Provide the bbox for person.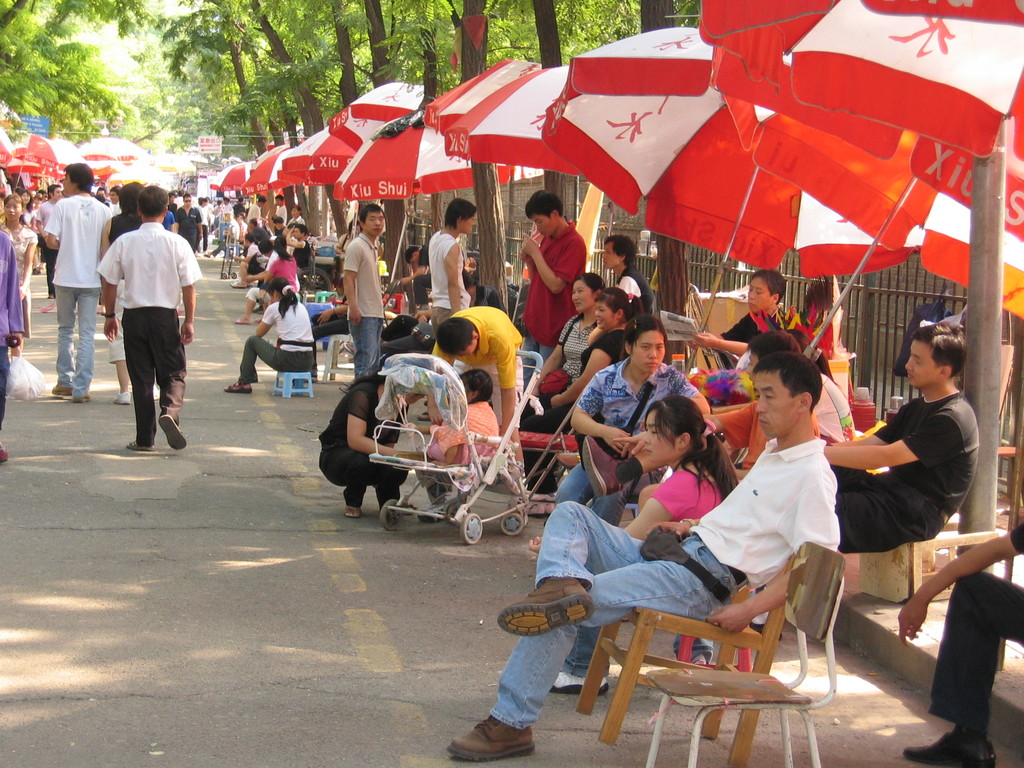
bbox=[892, 519, 1023, 767].
